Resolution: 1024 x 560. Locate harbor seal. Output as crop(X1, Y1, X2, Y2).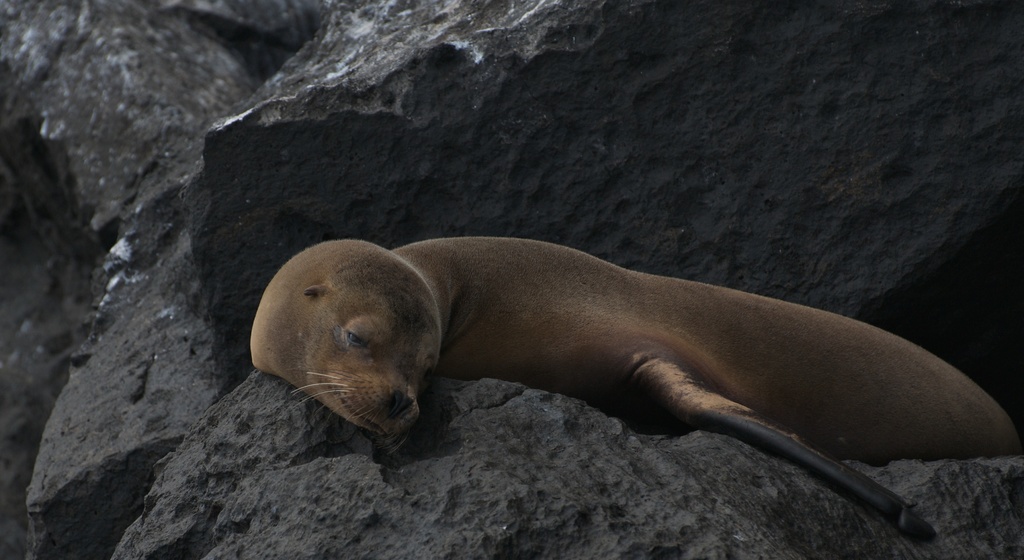
crop(250, 241, 1023, 546).
